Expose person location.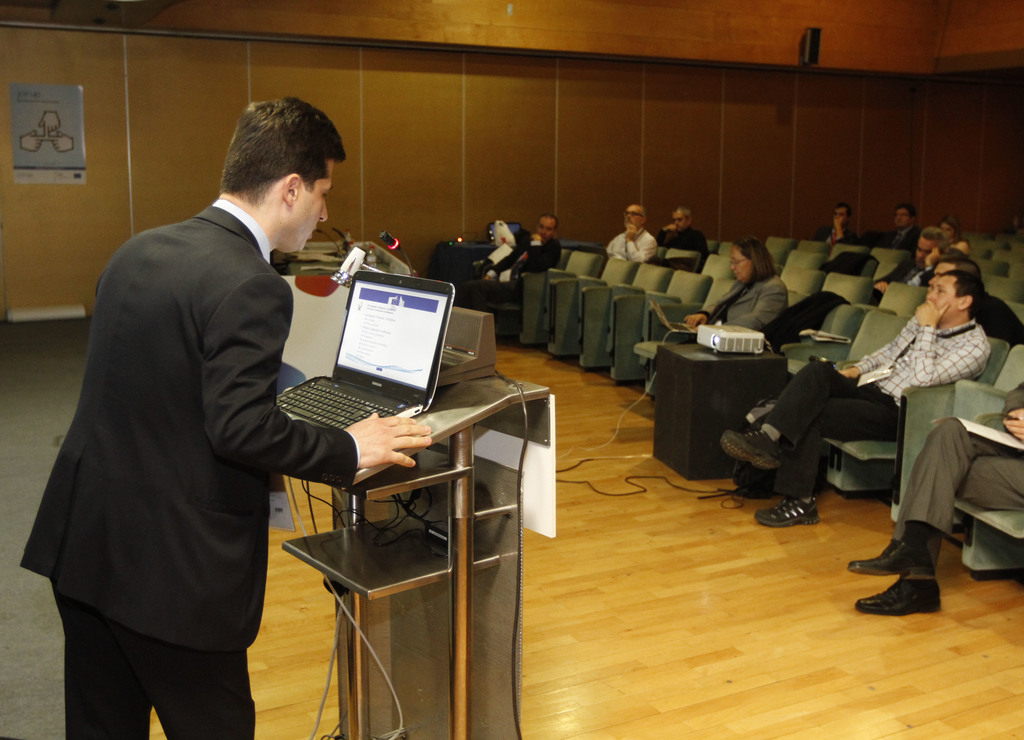
Exposed at select_region(56, 91, 390, 734).
